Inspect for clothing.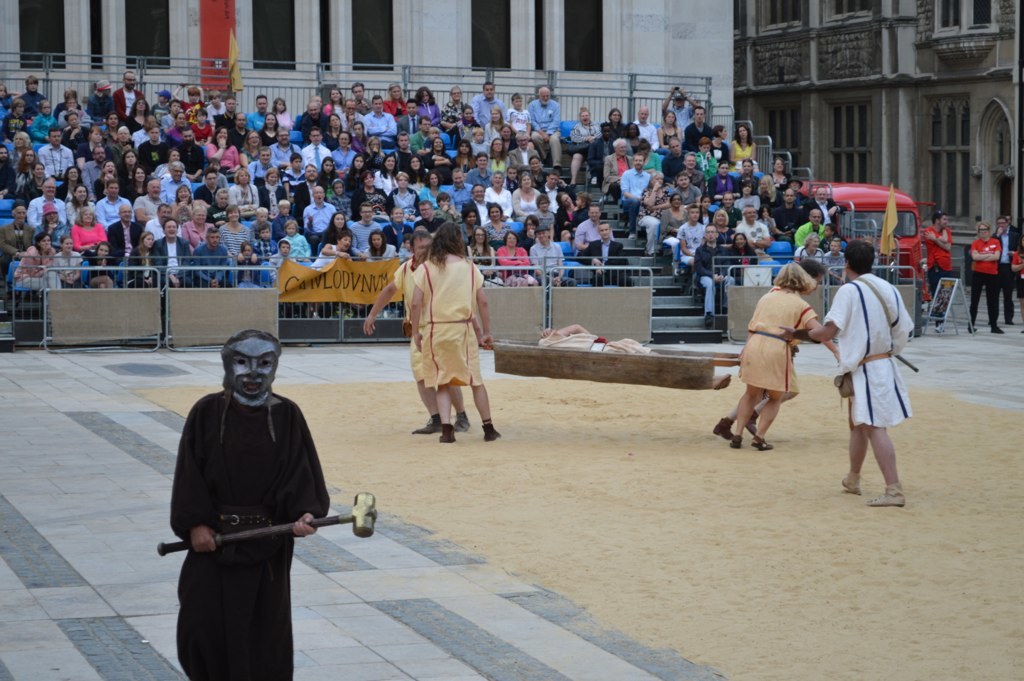
Inspection: box=[967, 238, 1006, 325].
